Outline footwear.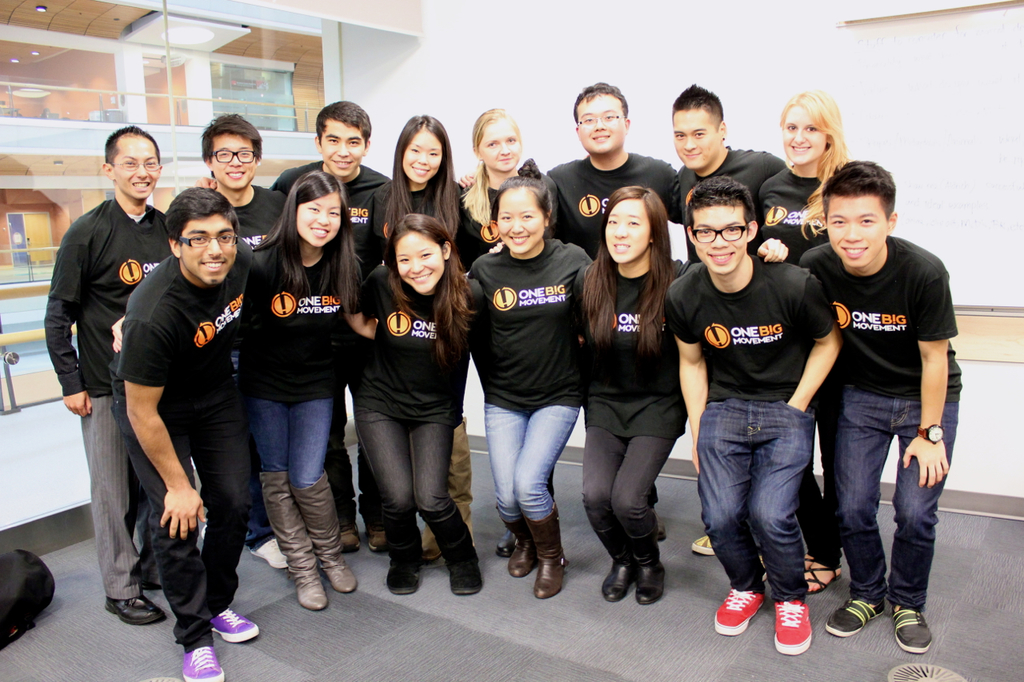
Outline: l=805, t=561, r=838, b=596.
